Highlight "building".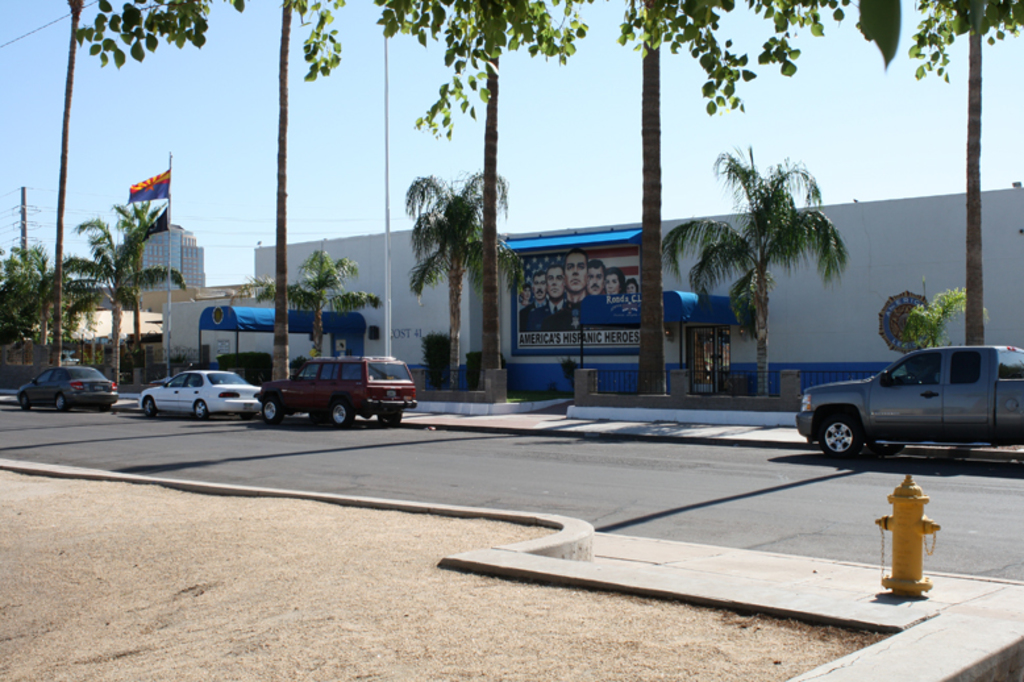
Highlighted region: bbox=(126, 219, 205, 282).
